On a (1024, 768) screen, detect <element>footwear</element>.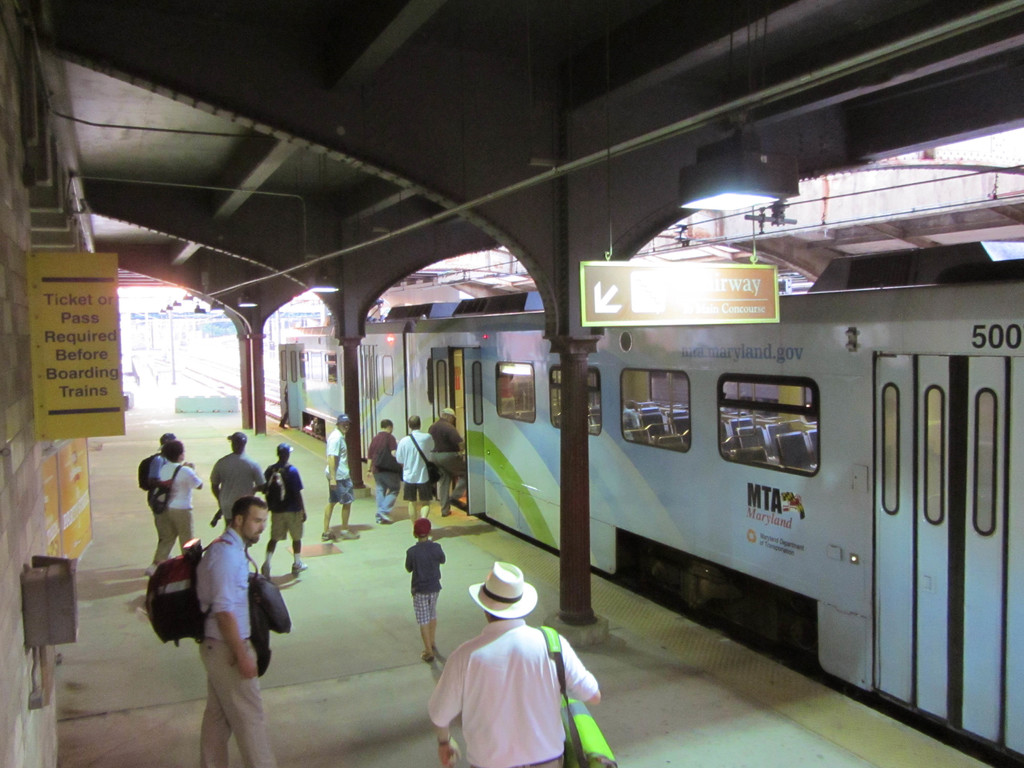
pyautogui.locateOnScreen(337, 527, 361, 538).
